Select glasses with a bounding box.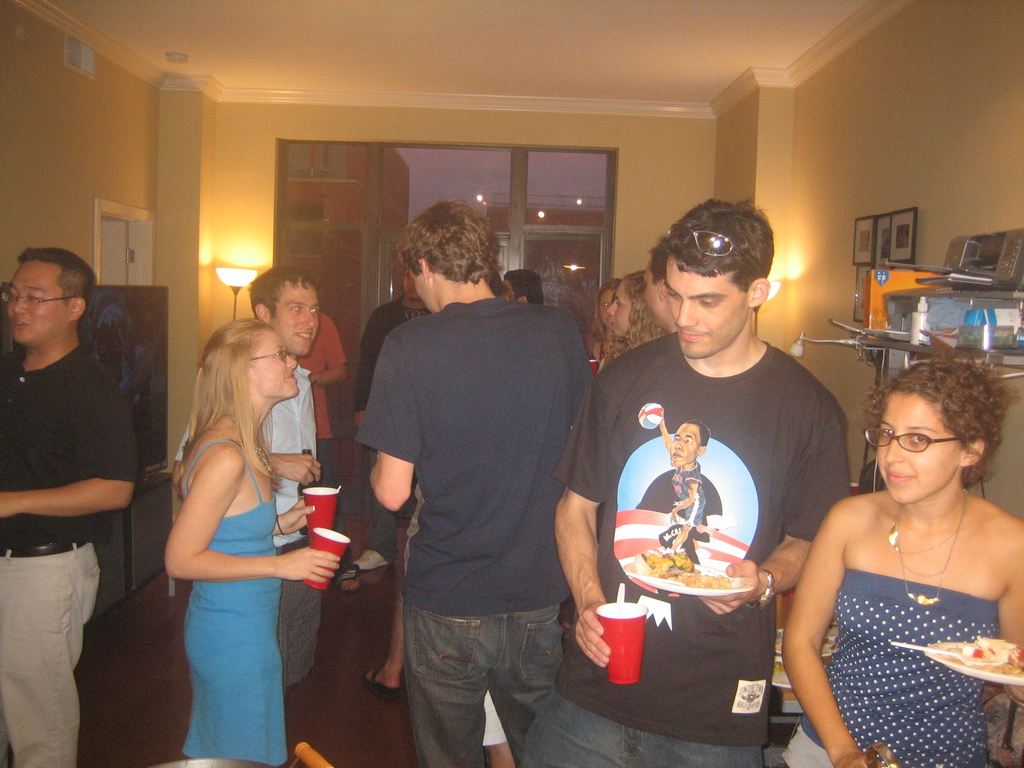
(246, 349, 291, 363).
